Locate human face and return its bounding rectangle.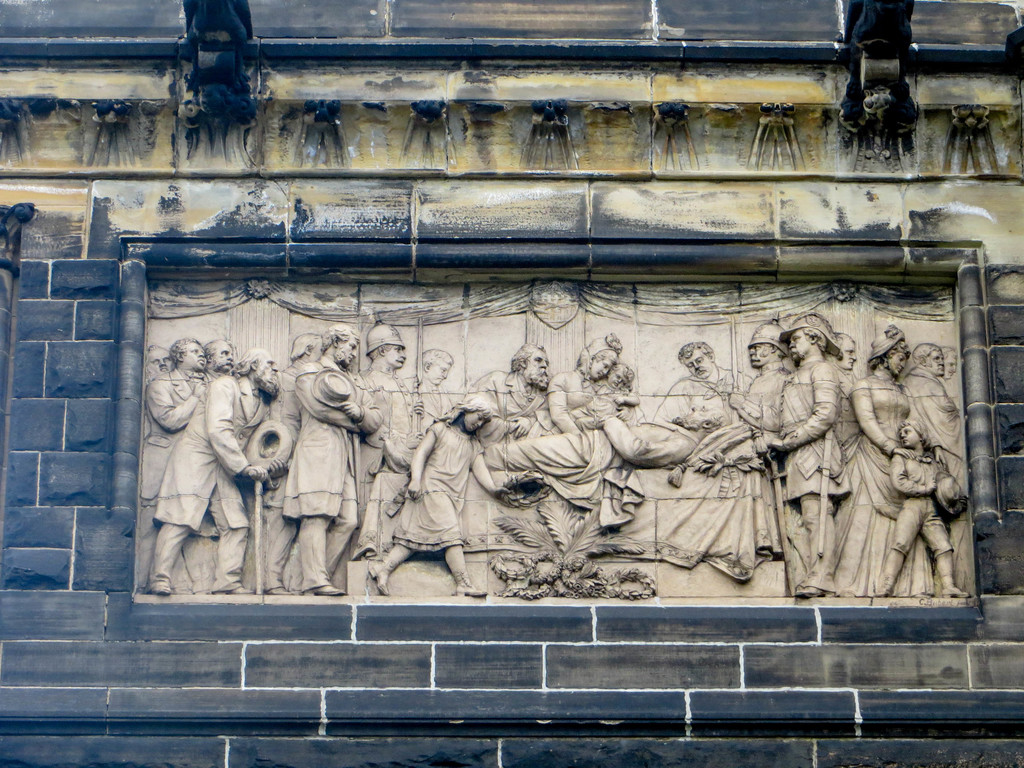
(x1=586, y1=351, x2=618, y2=382).
